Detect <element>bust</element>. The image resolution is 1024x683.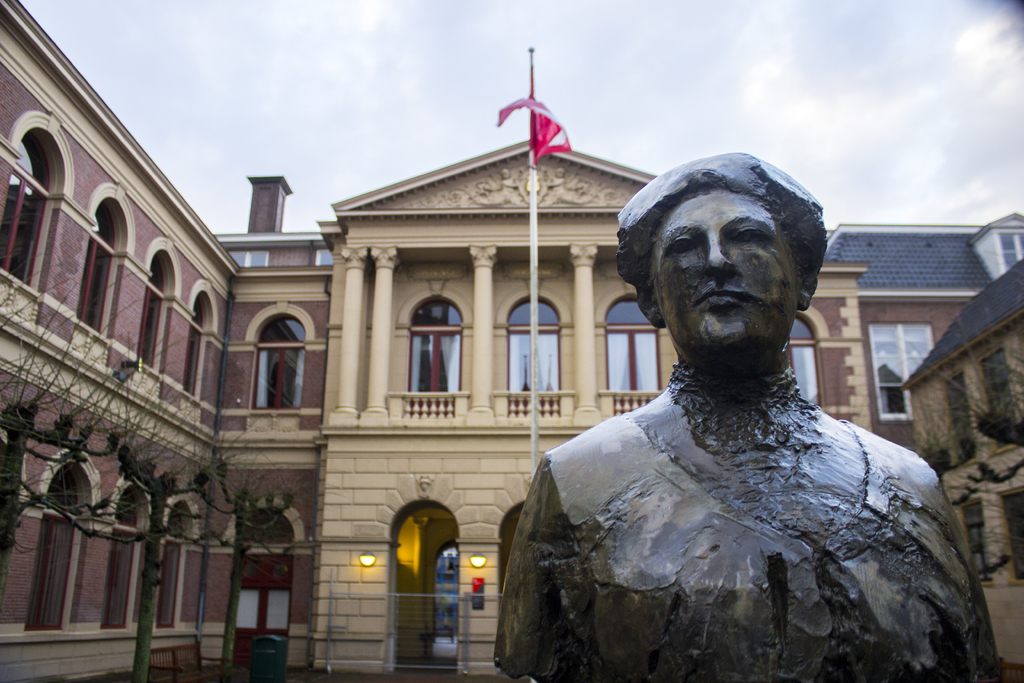
488, 148, 1002, 682.
